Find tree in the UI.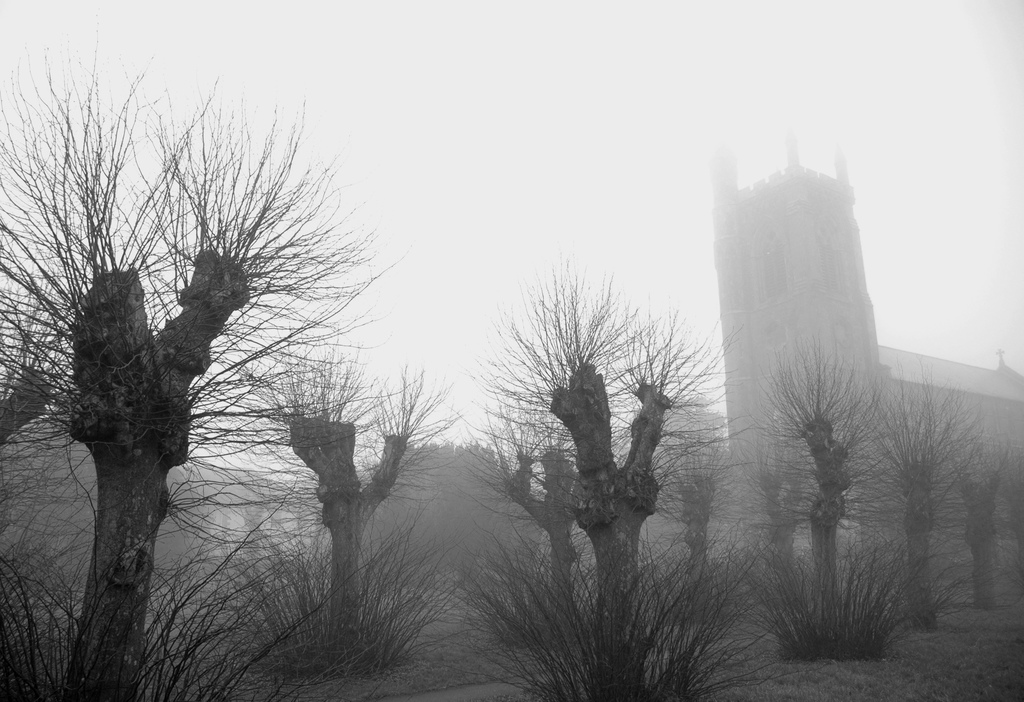
UI element at <region>0, 21, 414, 701</region>.
